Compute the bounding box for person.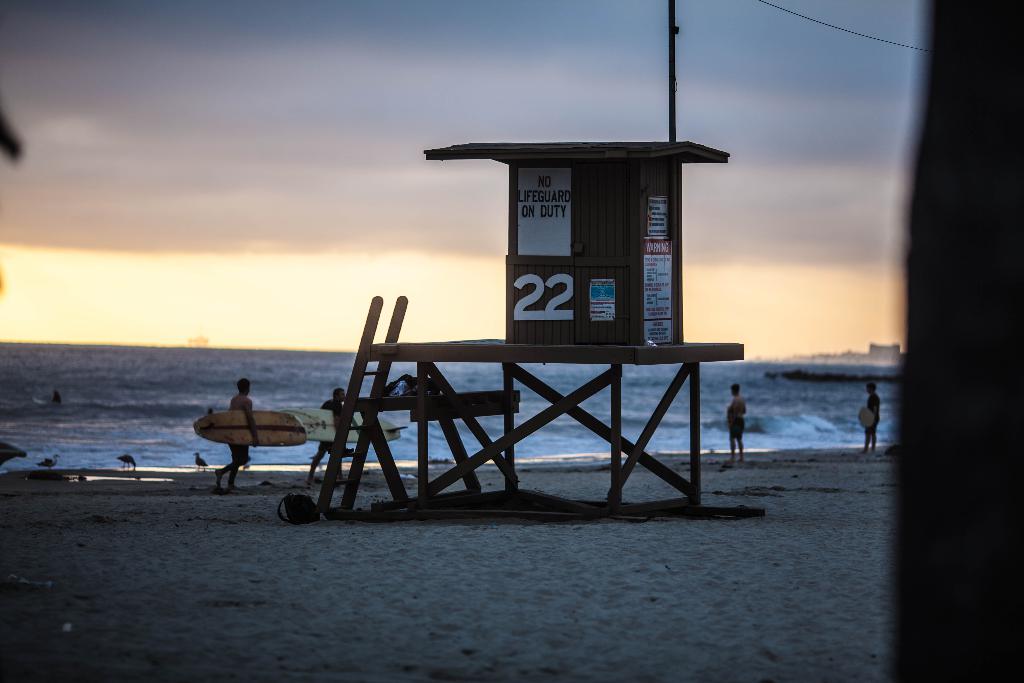
Rect(861, 382, 884, 456).
